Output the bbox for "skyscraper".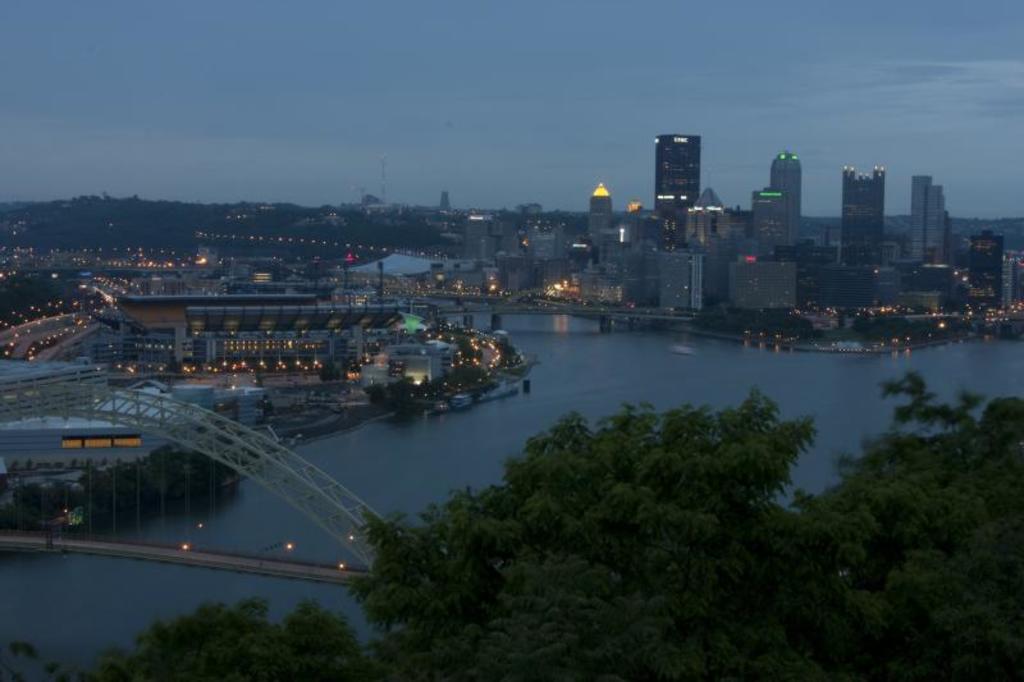
detection(768, 146, 803, 250).
